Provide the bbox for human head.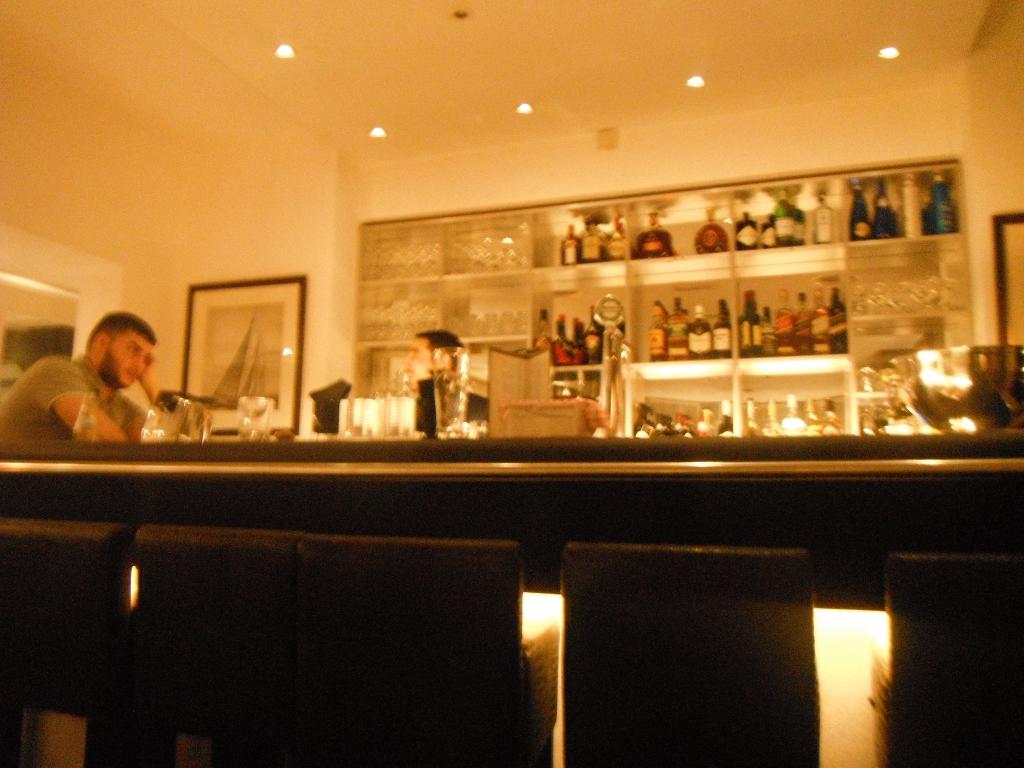
detection(88, 312, 156, 388).
